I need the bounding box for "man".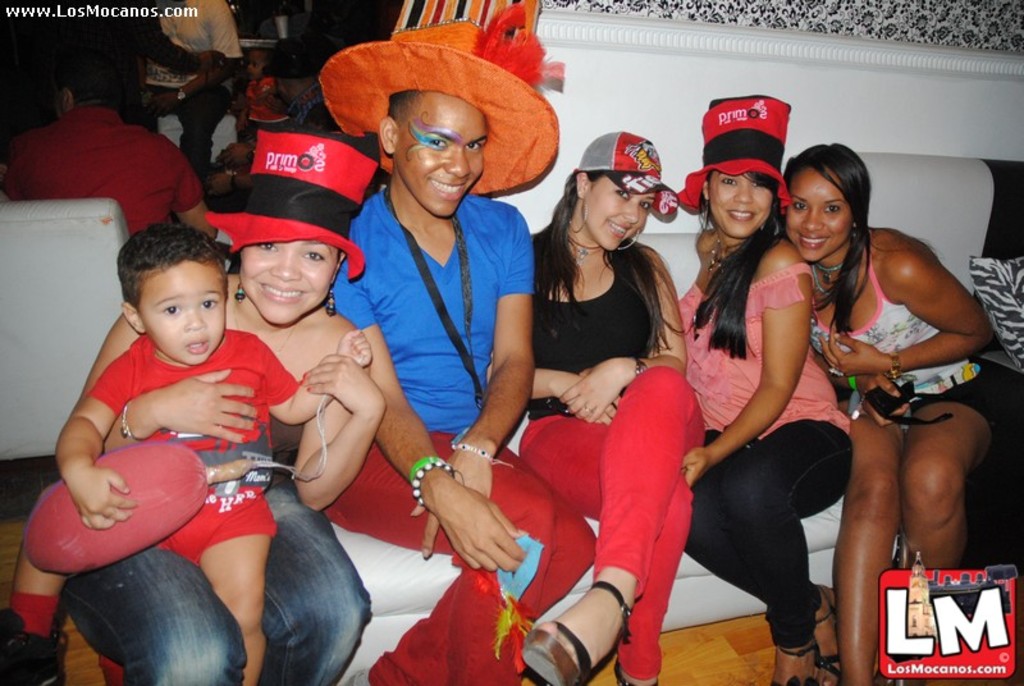
Here it is: (left=0, top=56, right=216, bottom=238).
